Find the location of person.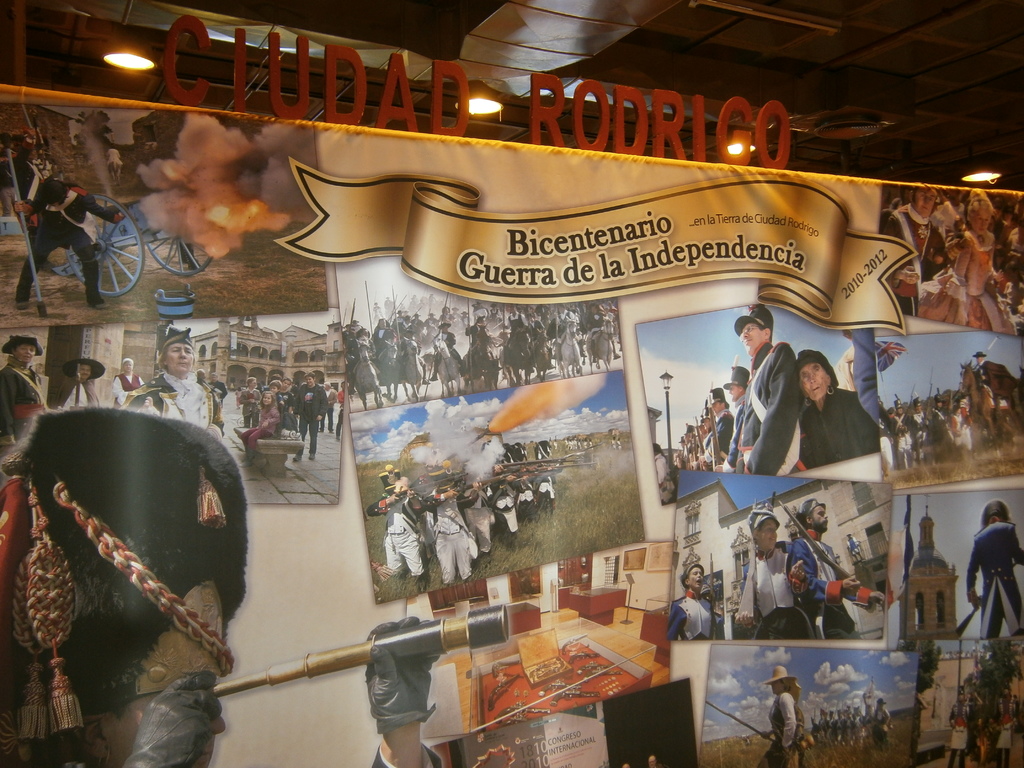
Location: <bbox>65, 359, 106, 409</bbox>.
